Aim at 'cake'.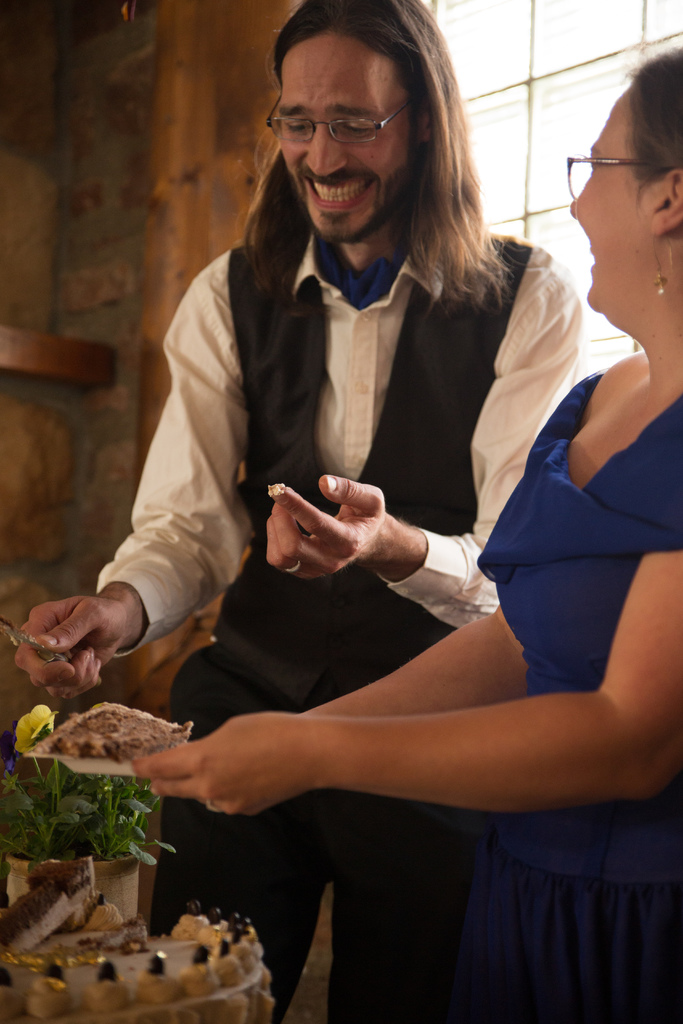
Aimed at <bbox>0, 899, 279, 1023</bbox>.
